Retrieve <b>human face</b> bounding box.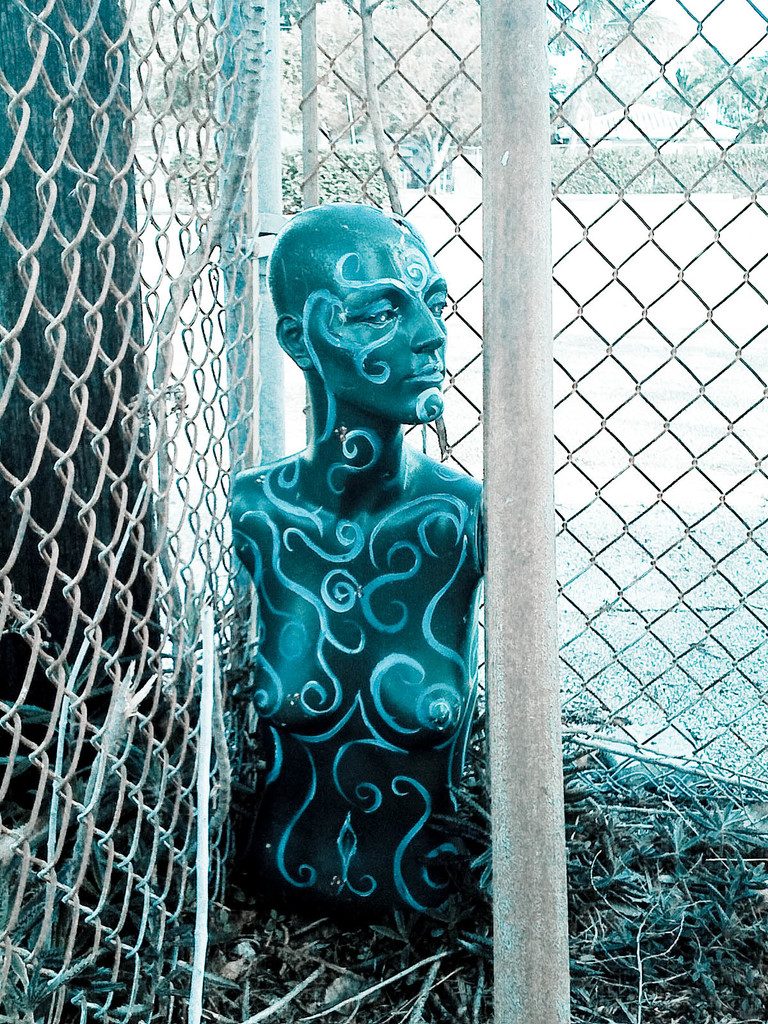
Bounding box: <bbox>315, 239, 448, 424</bbox>.
